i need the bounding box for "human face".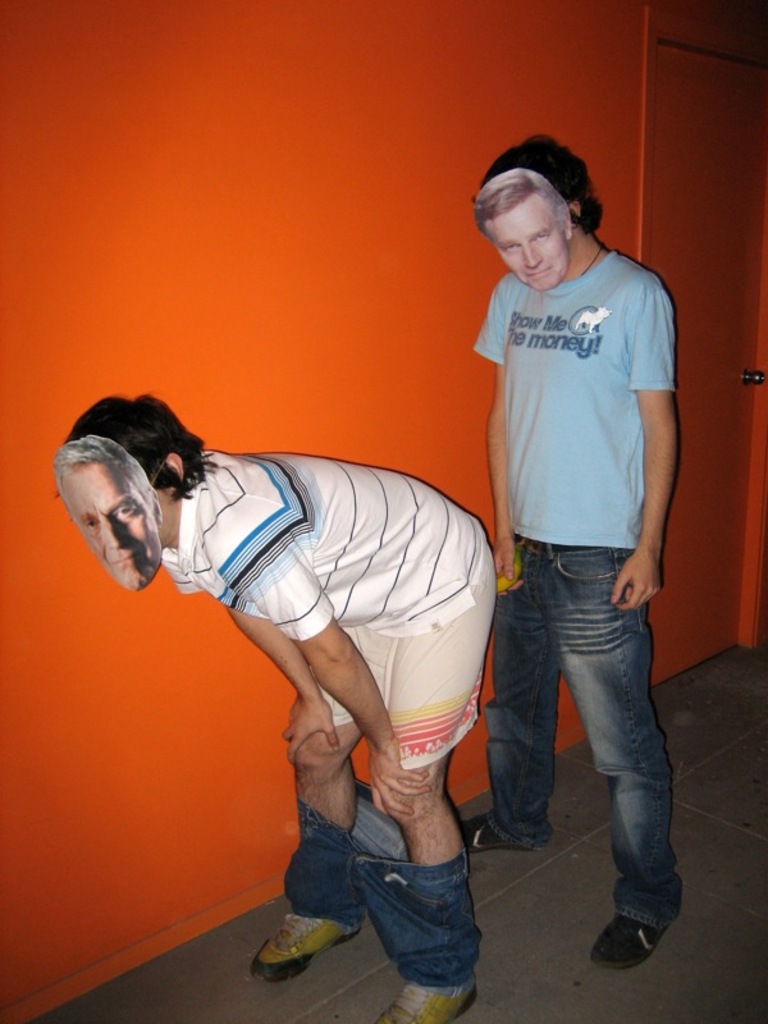
Here it is: (61,439,146,585).
